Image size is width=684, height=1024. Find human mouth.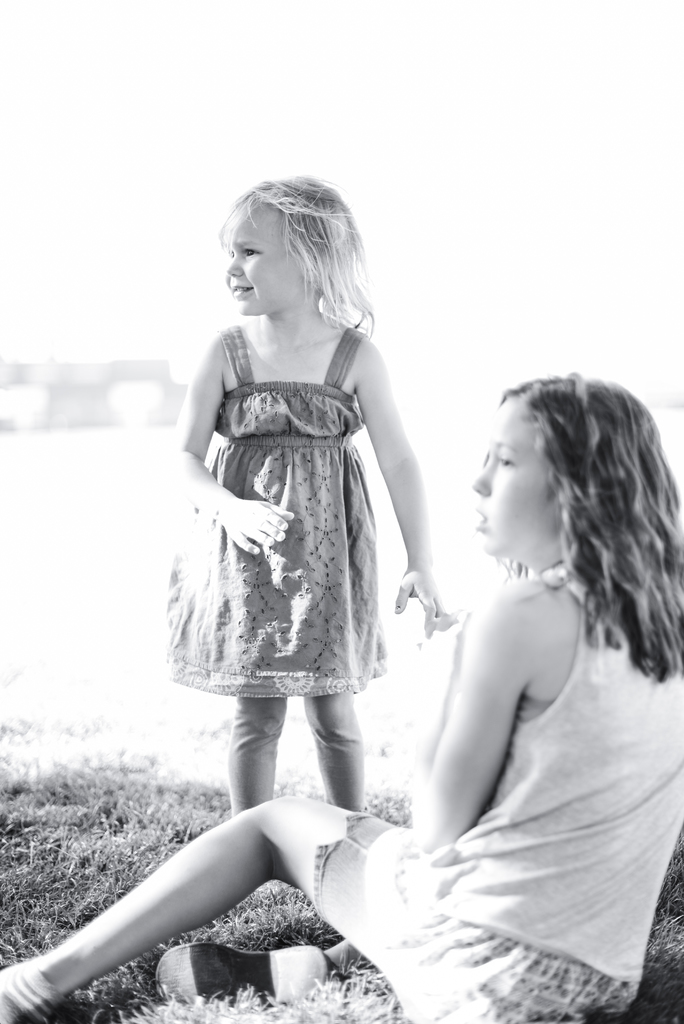
[left=471, top=505, right=491, bottom=527].
